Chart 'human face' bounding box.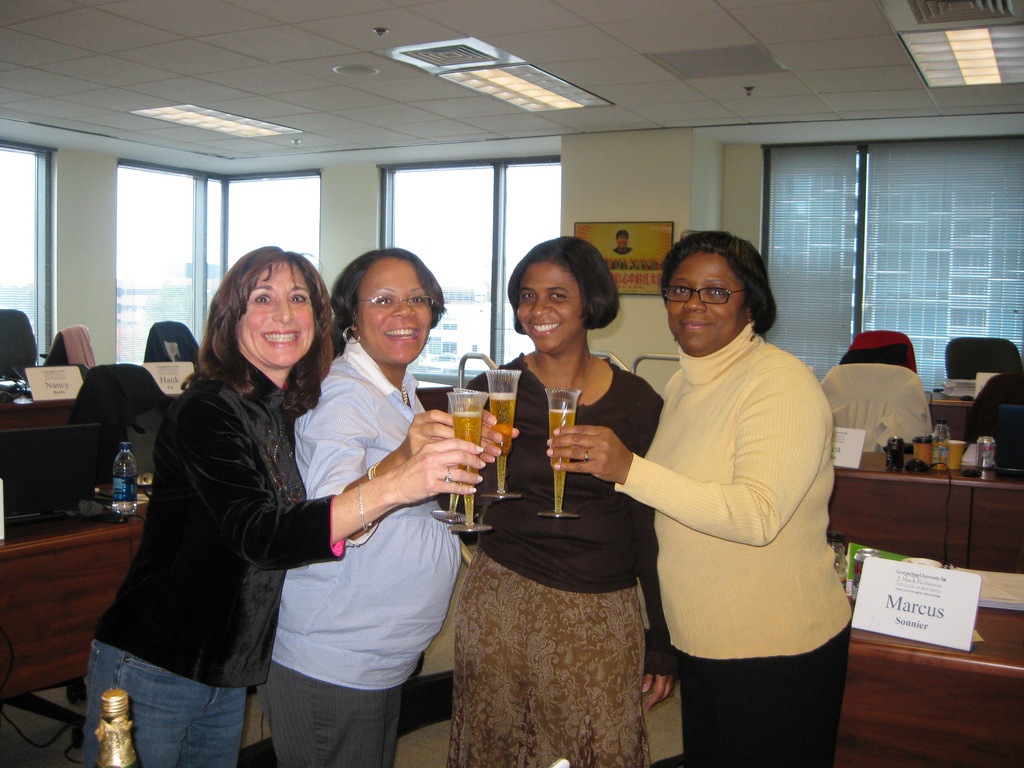
Charted: detection(520, 256, 593, 354).
